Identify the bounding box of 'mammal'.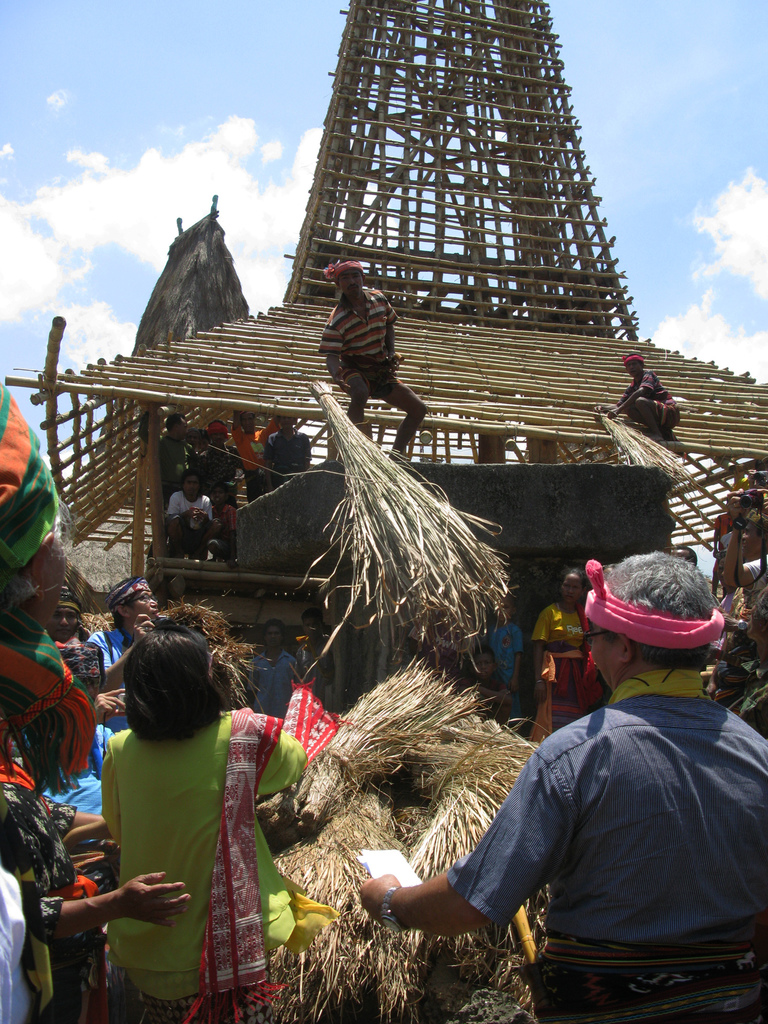
[193, 427, 211, 459].
